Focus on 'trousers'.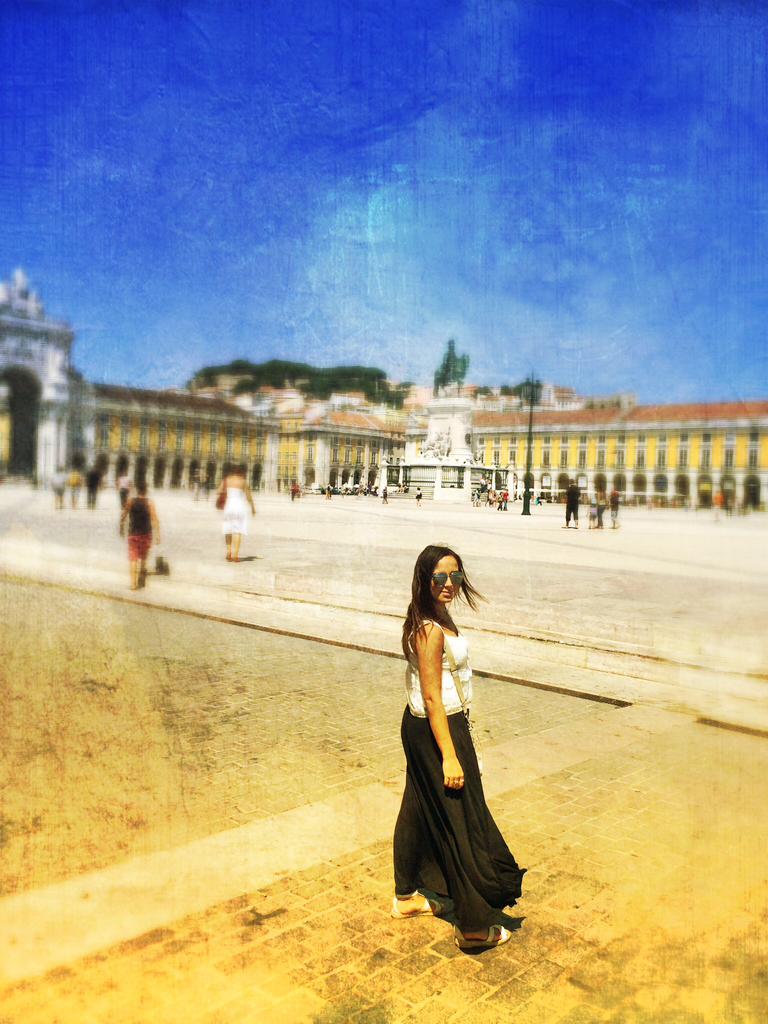
Focused at BBox(119, 489, 130, 506).
